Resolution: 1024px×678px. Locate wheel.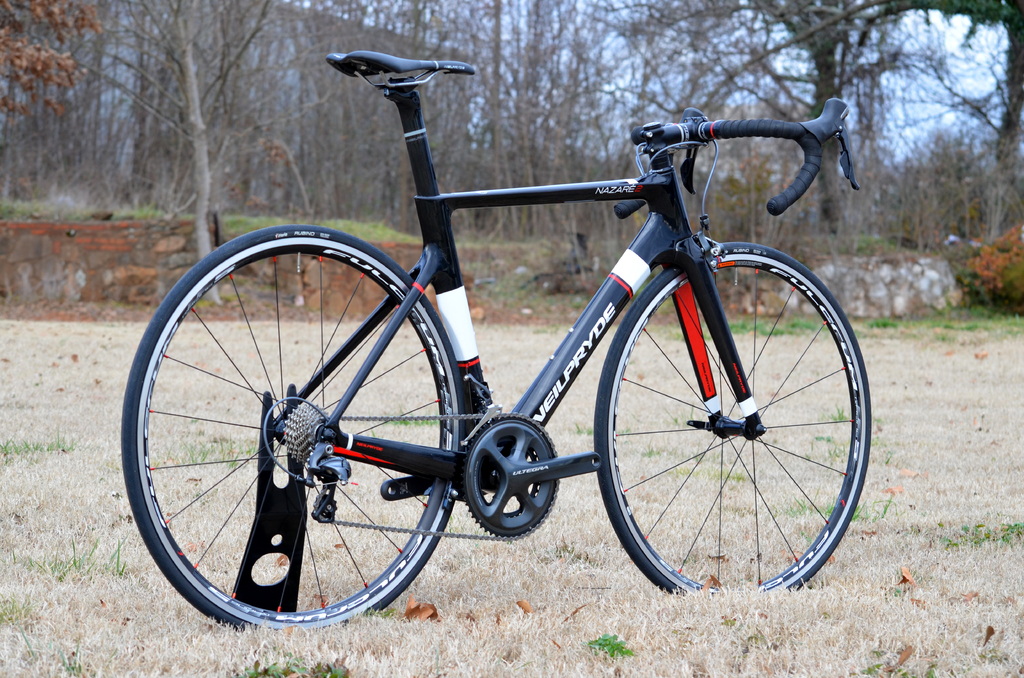
127, 211, 441, 641.
